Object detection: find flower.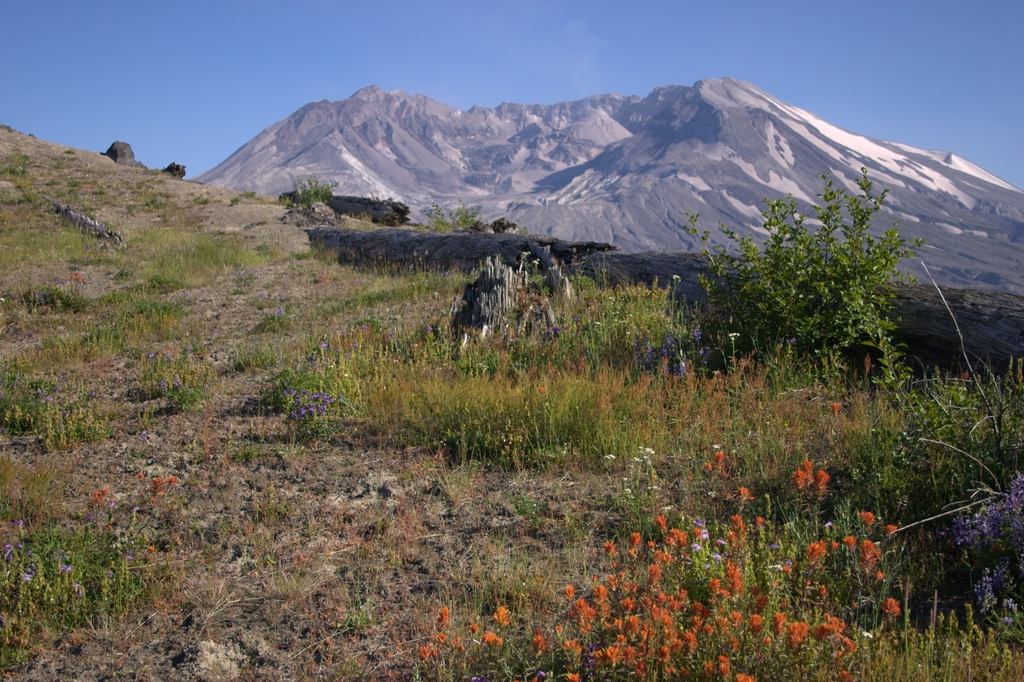
<box>481,630,500,650</box>.
